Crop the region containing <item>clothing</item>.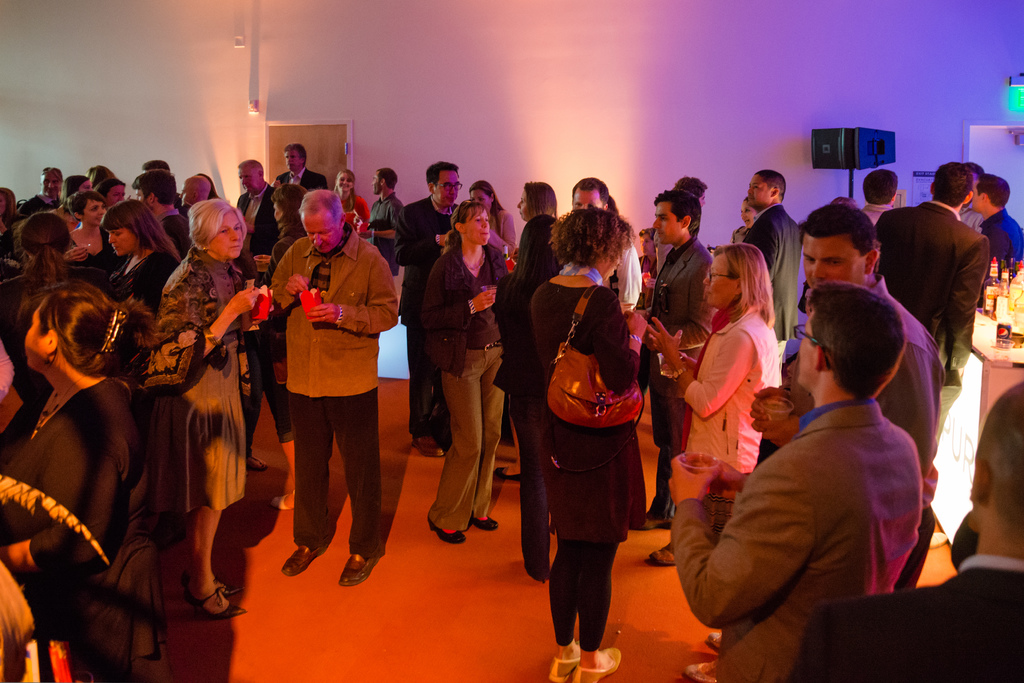
Crop region: left=878, top=197, right=995, bottom=440.
